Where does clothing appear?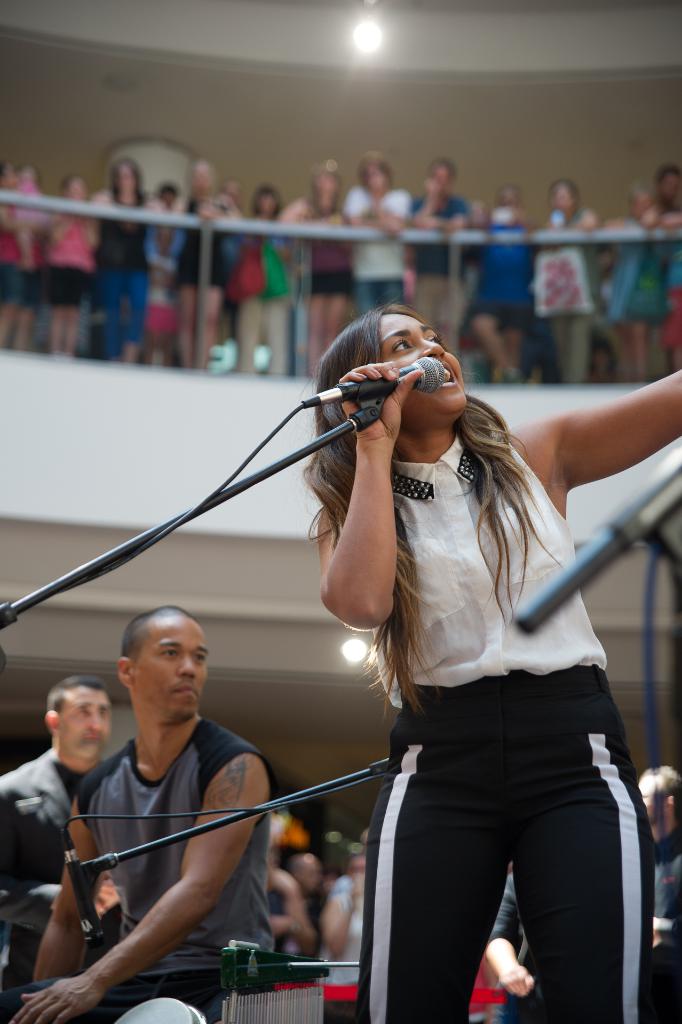
Appears at select_region(546, 227, 607, 388).
